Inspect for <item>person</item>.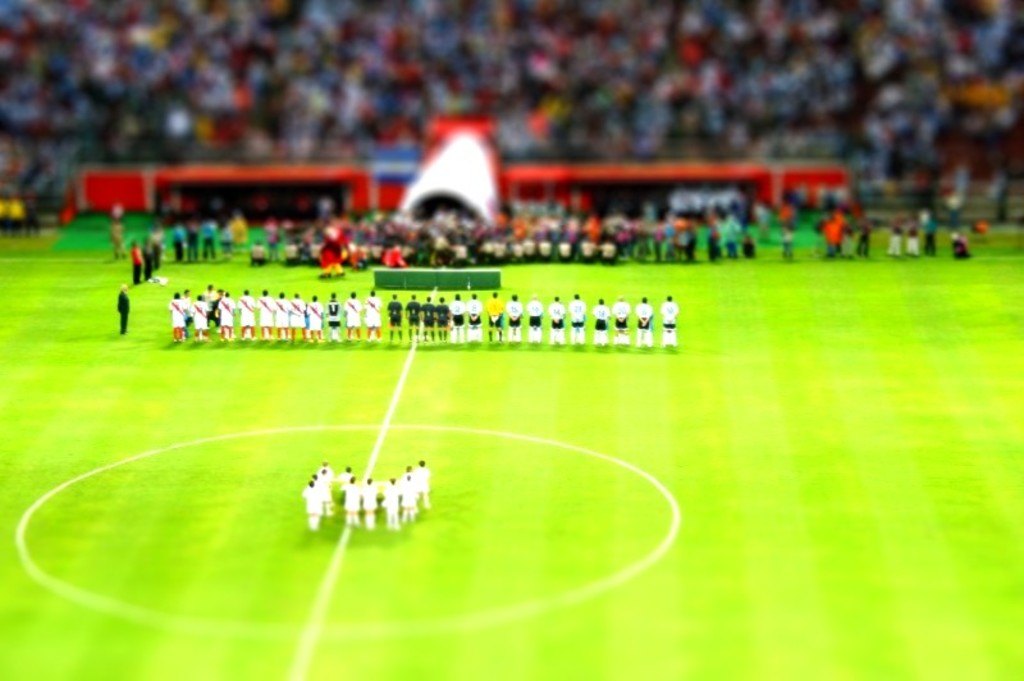
Inspection: bbox(662, 289, 677, 346).
